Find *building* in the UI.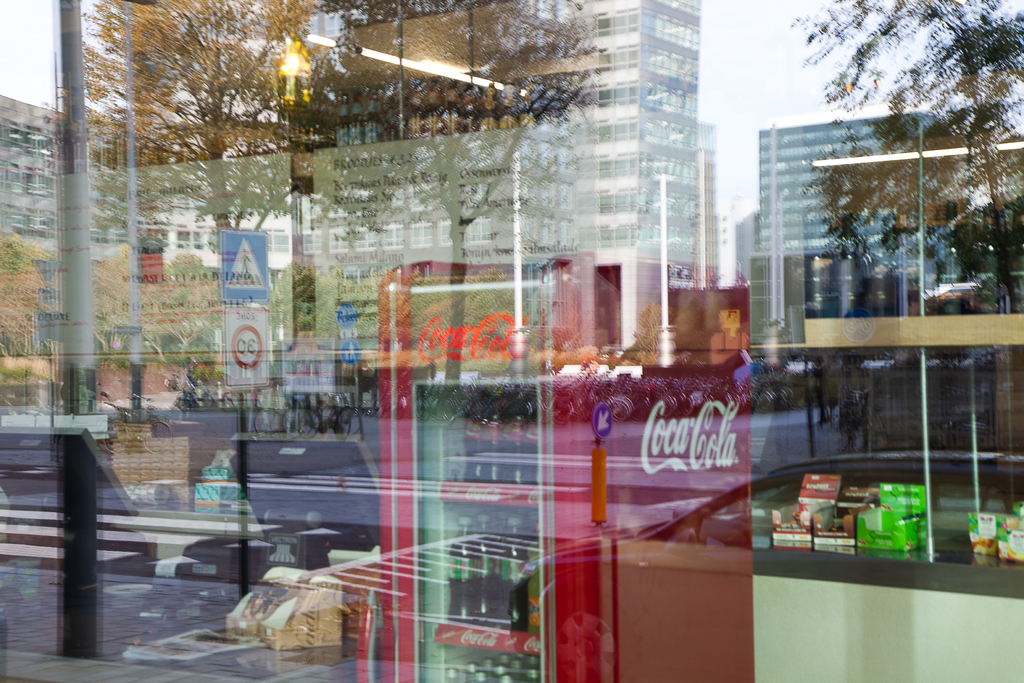
UI element at box(0, 0, 724, 427).
